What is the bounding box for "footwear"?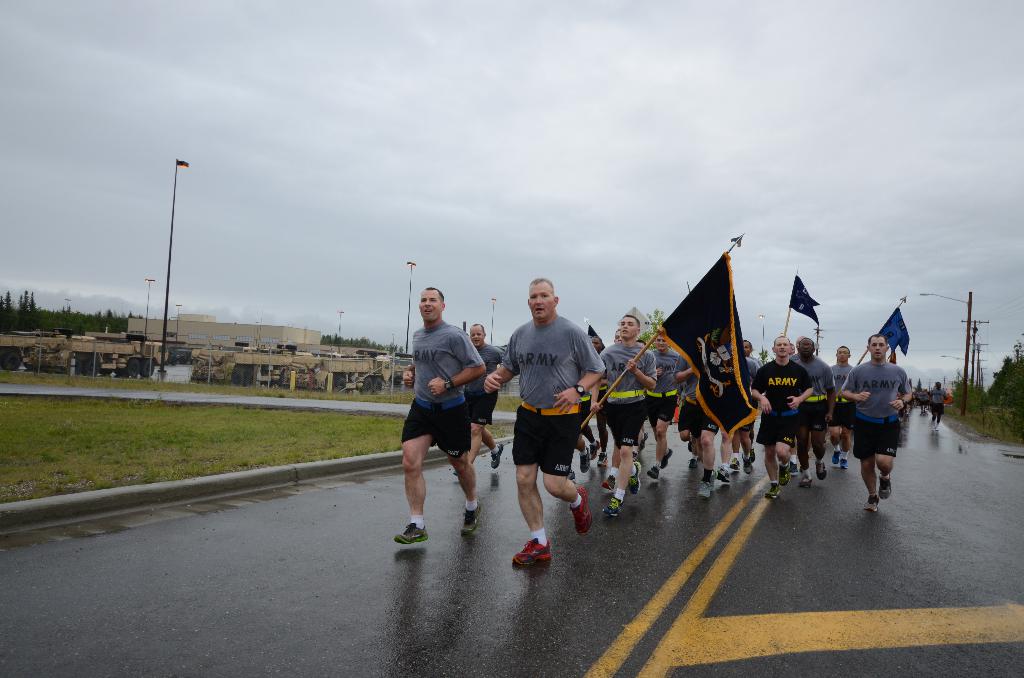
876,473,891,499.
